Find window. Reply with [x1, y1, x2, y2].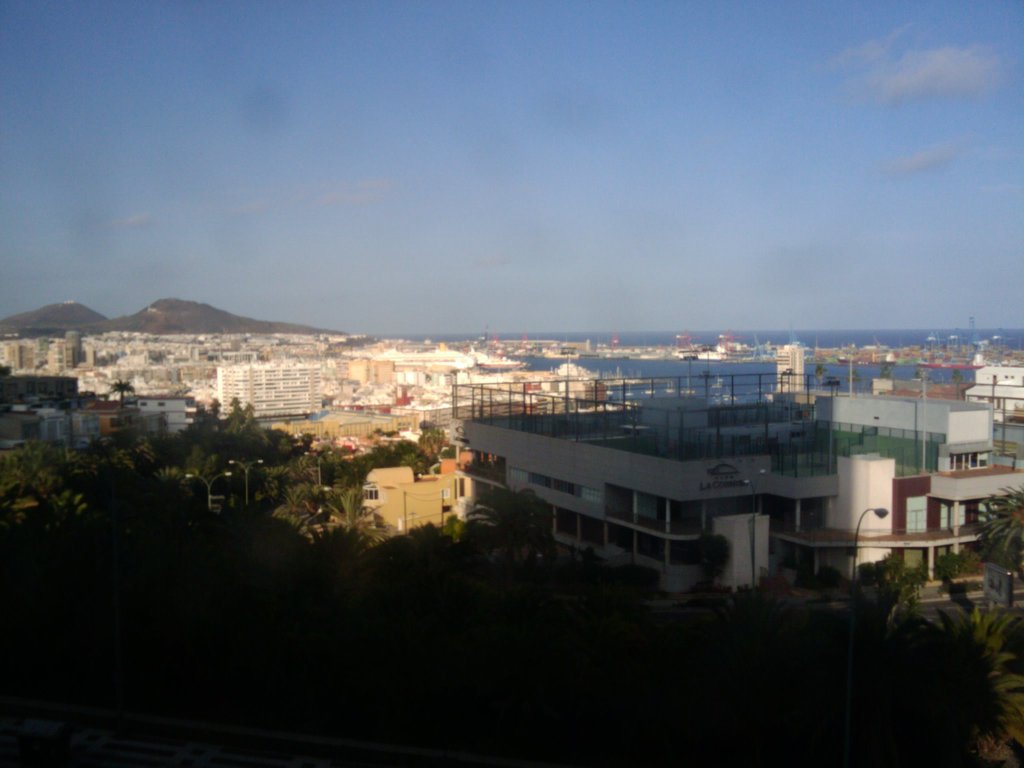
[949, 454, 984, 469].
